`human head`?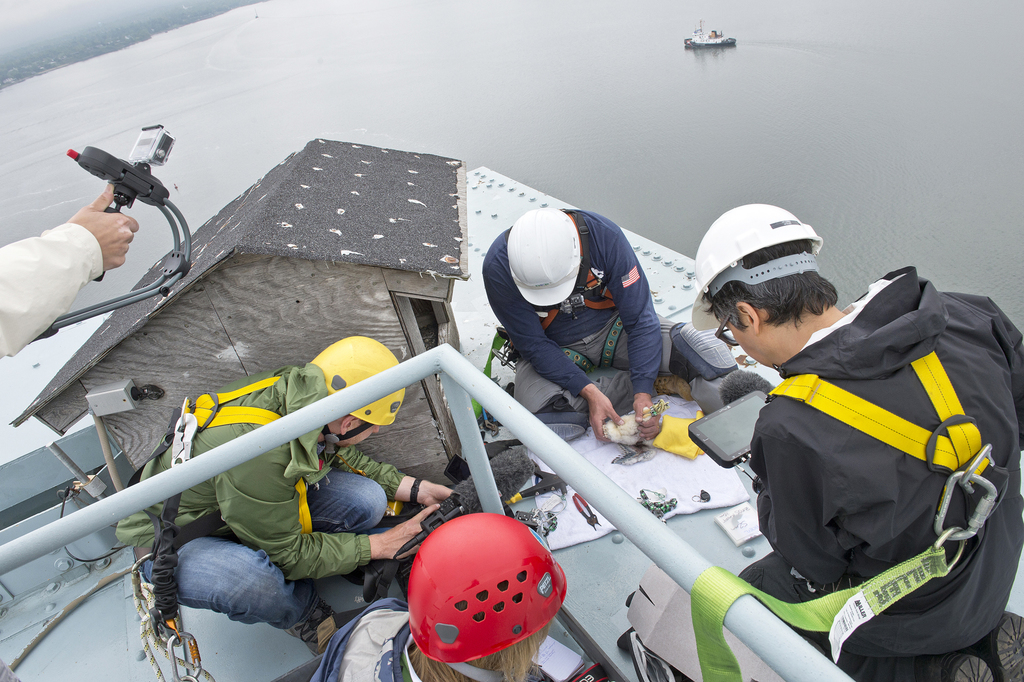
detection(308, 333, 410, 450)
